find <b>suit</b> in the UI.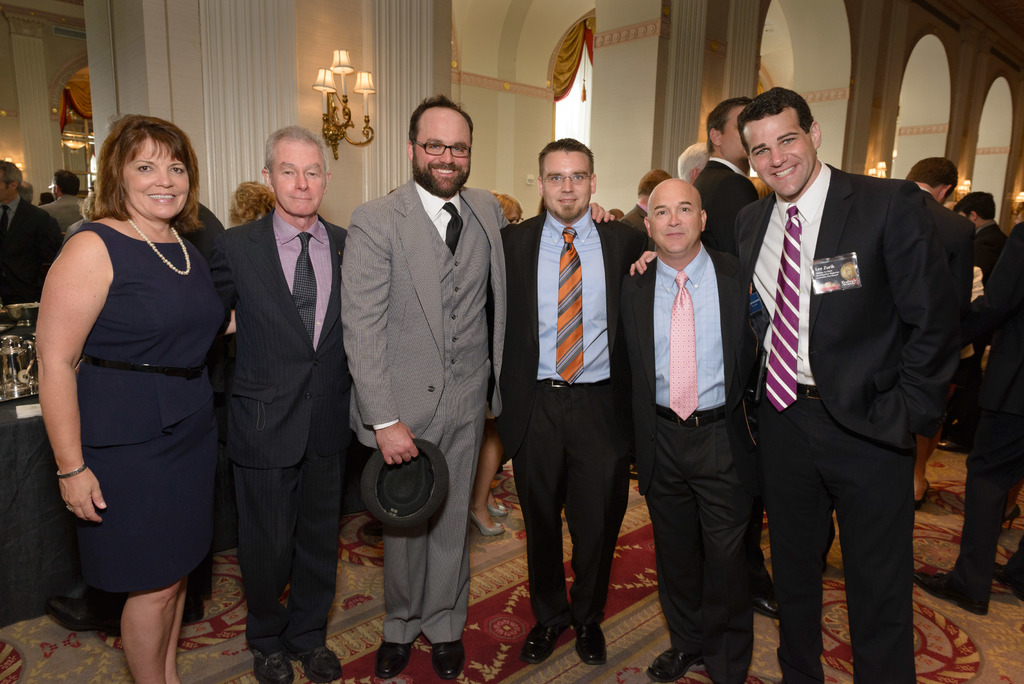
UI element at rect(919, 187, 977, 341).
